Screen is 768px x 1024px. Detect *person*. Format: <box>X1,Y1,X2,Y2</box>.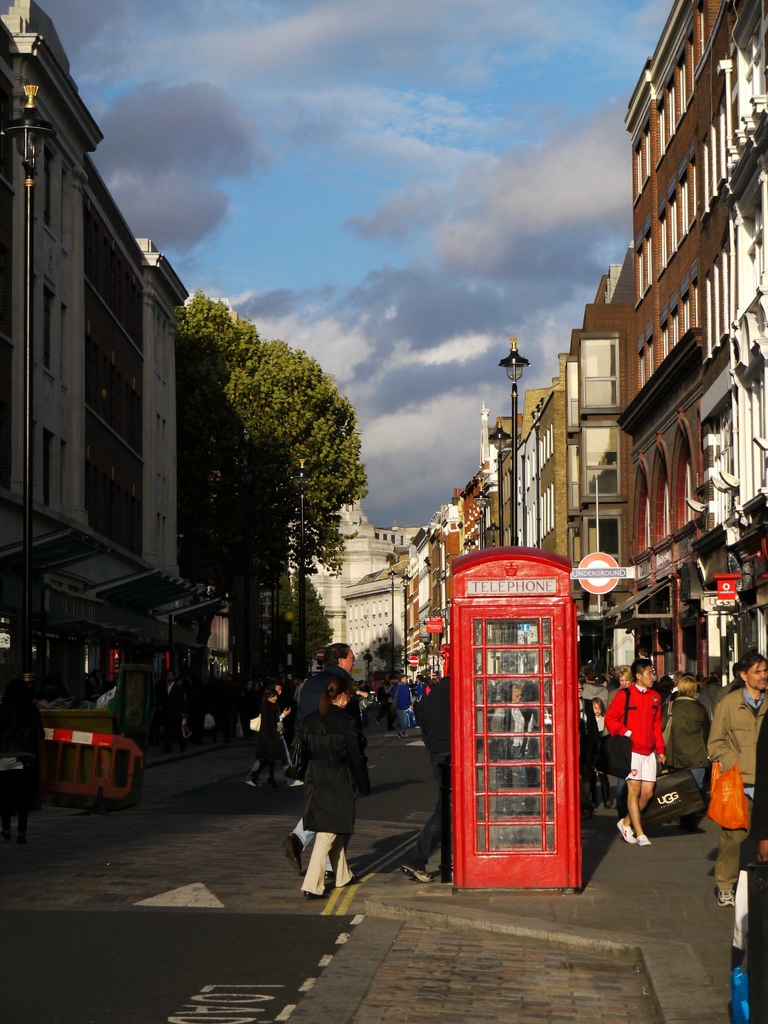
<box>662,676,704,793</box>.
